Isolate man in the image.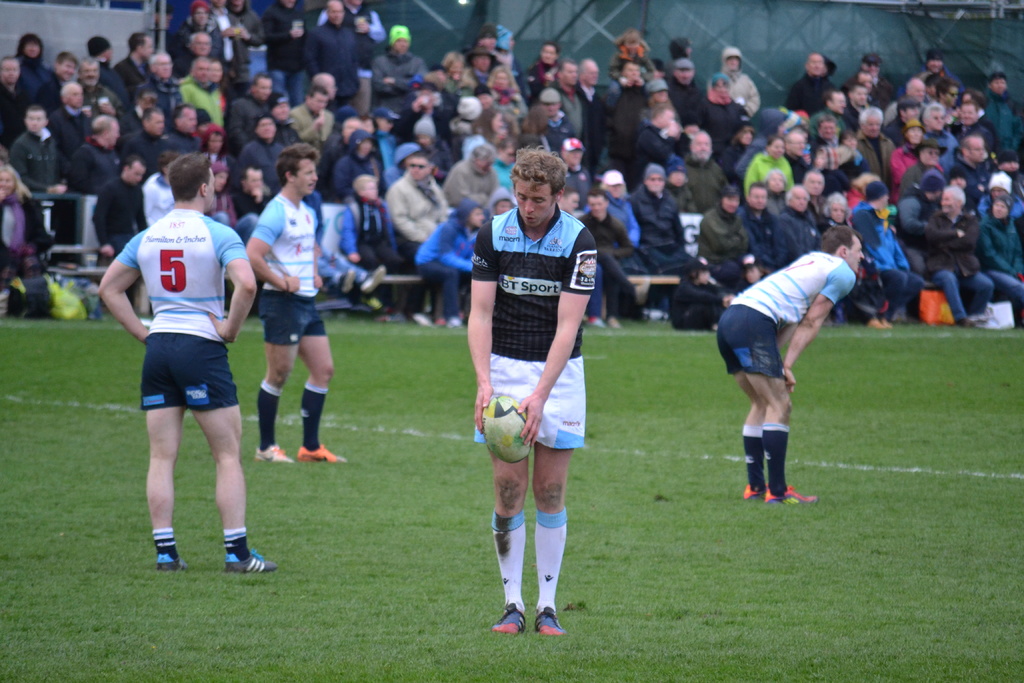
Isolated region: 205, 125, 226, 165.
